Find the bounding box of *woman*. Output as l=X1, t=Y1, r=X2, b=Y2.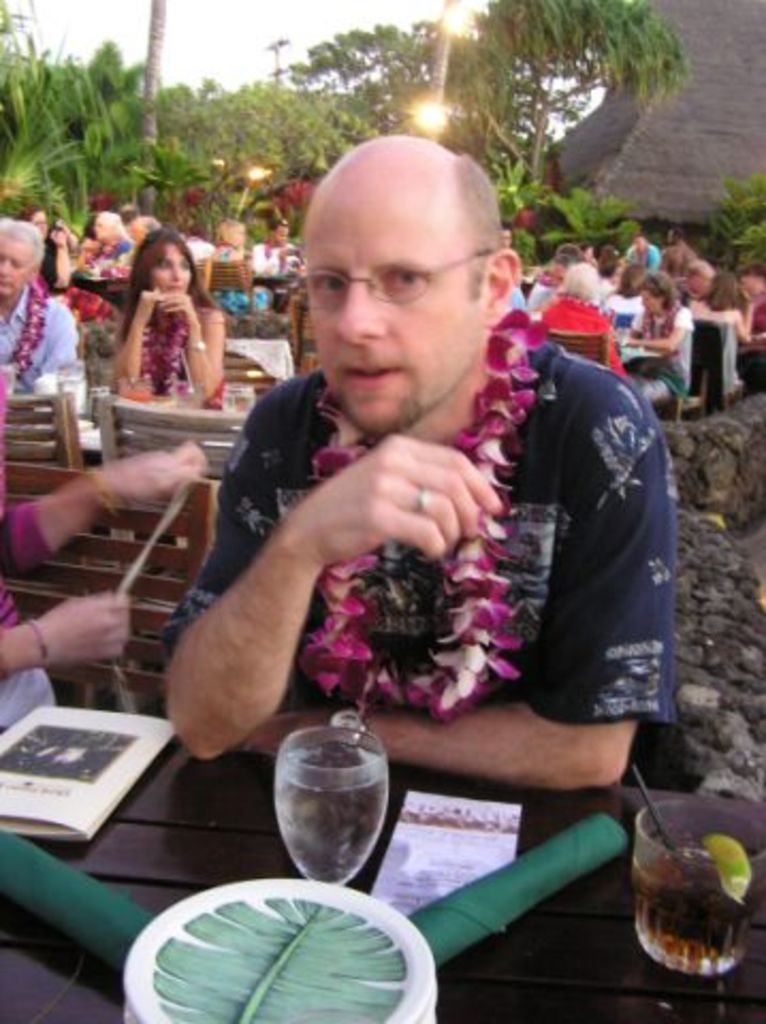
l=696, t=267, r=757, b=399.
